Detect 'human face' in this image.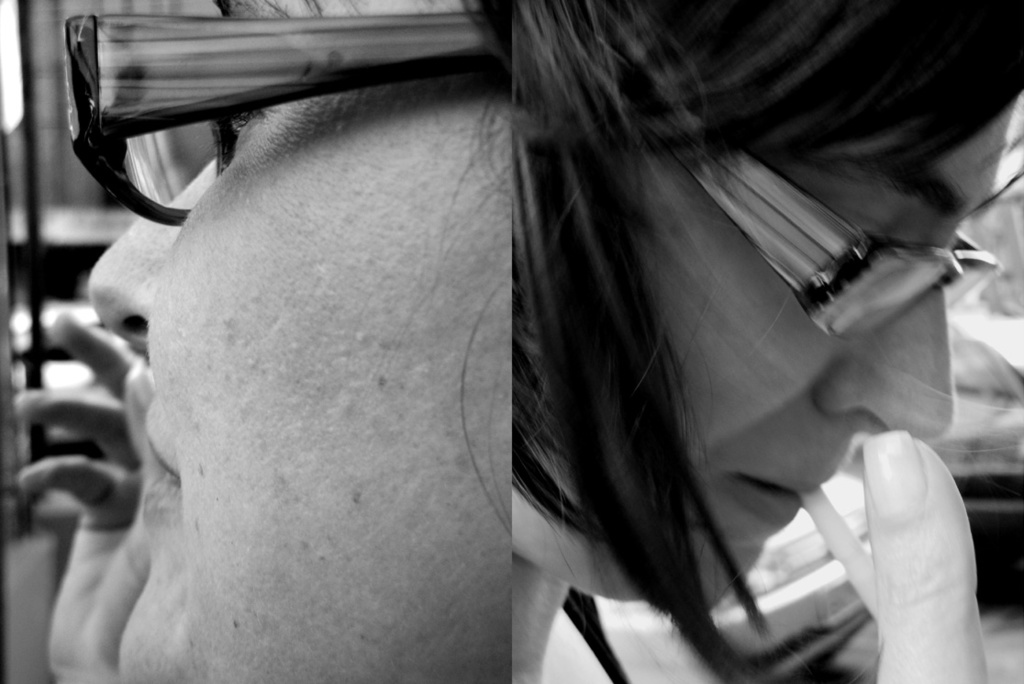
Detection: bbox=[84, 0, 513, 679].
